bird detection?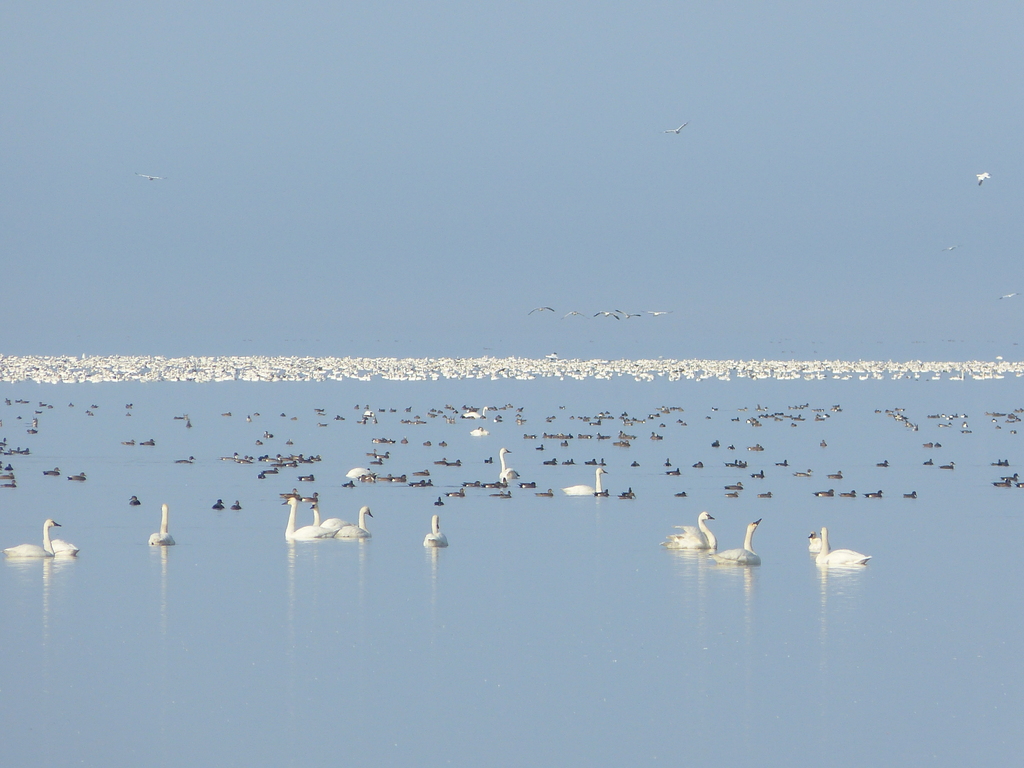
525 305 555 315
